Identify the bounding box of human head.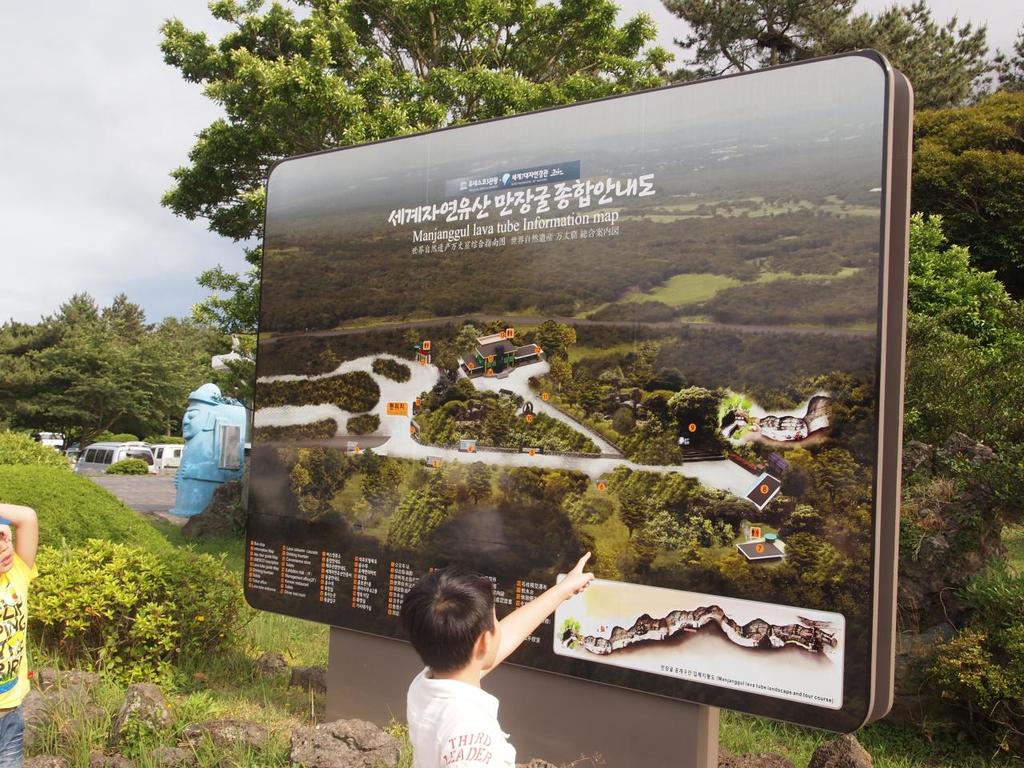
l=406, t=584, r=498, b=678.
